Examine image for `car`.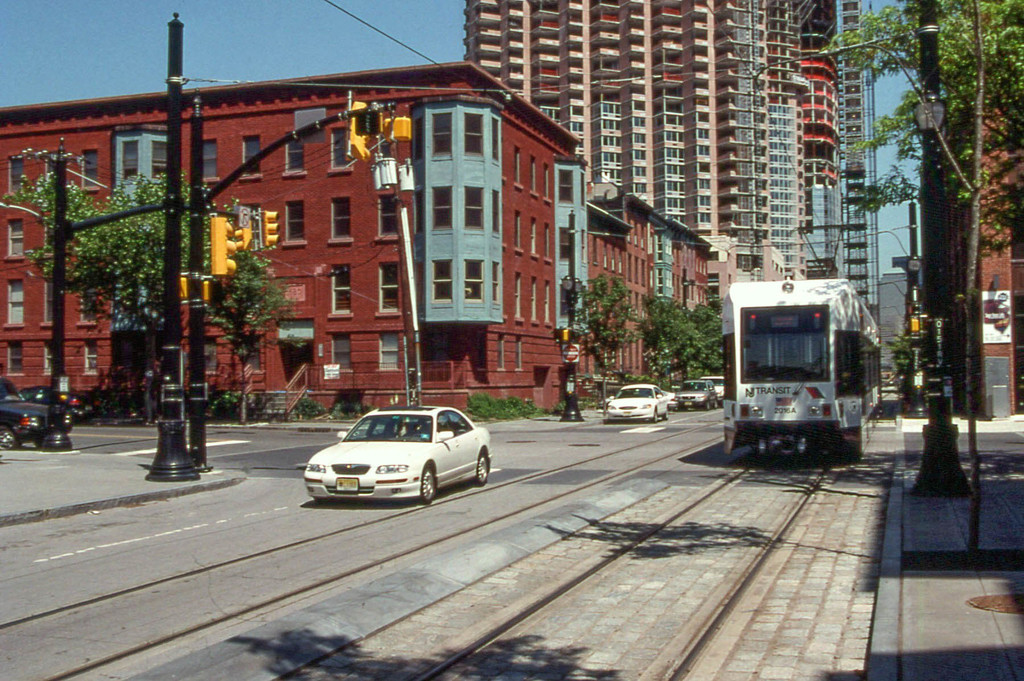
Examination result: [left=0, top=373, right=78, bottom=450].
